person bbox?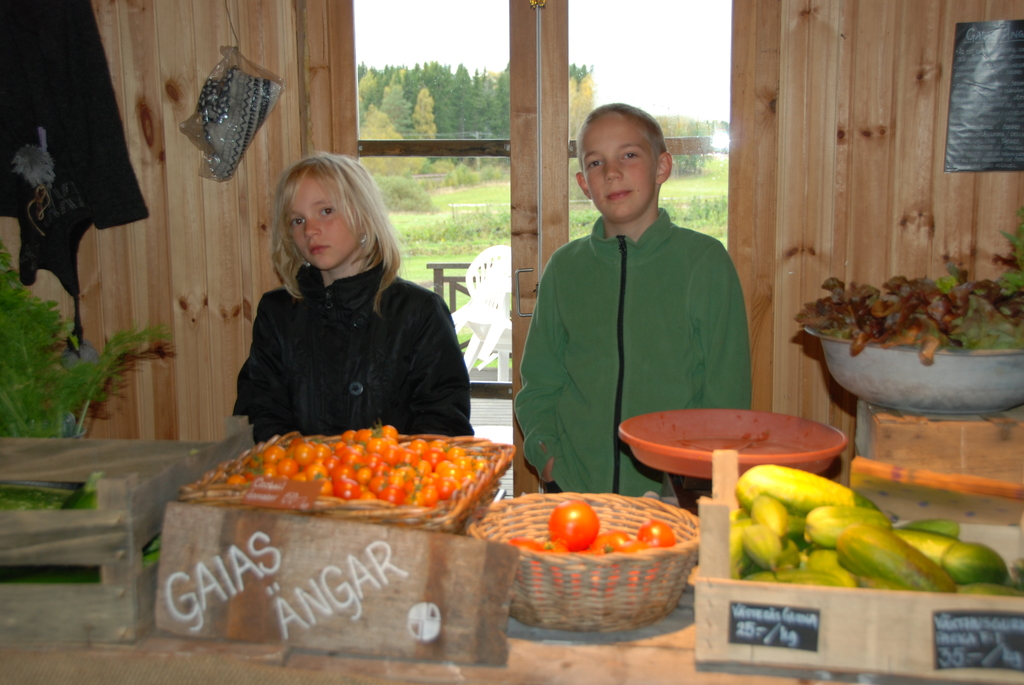
<bbox>234, 148, 479, 443</bbox>
